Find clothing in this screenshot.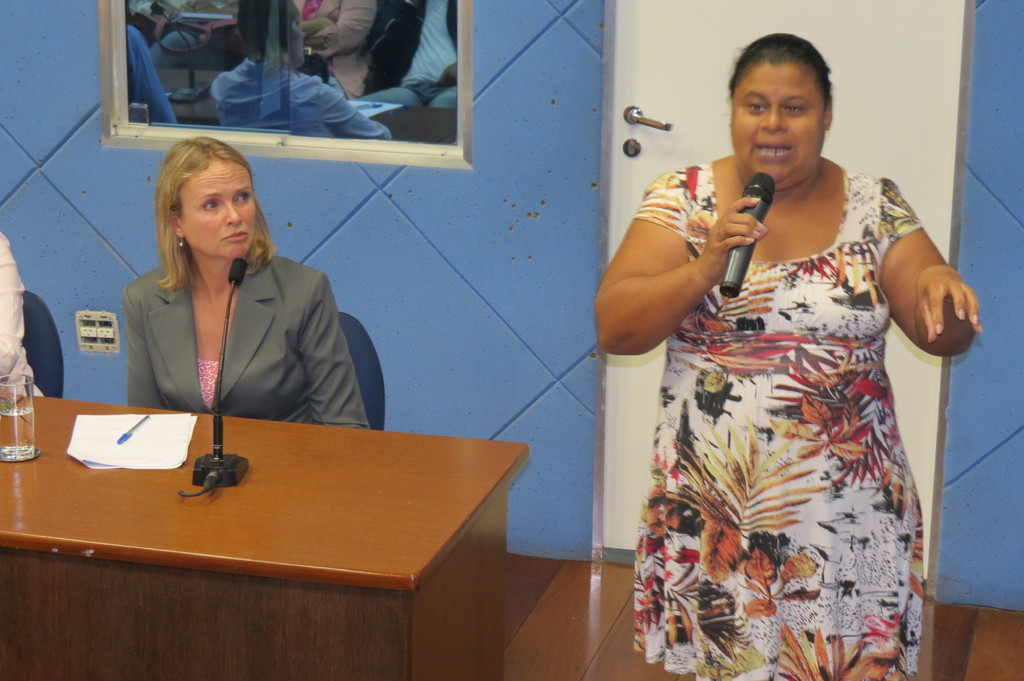
The bounding box for clothing is left=620, top=157, right=953, bottom=625.
